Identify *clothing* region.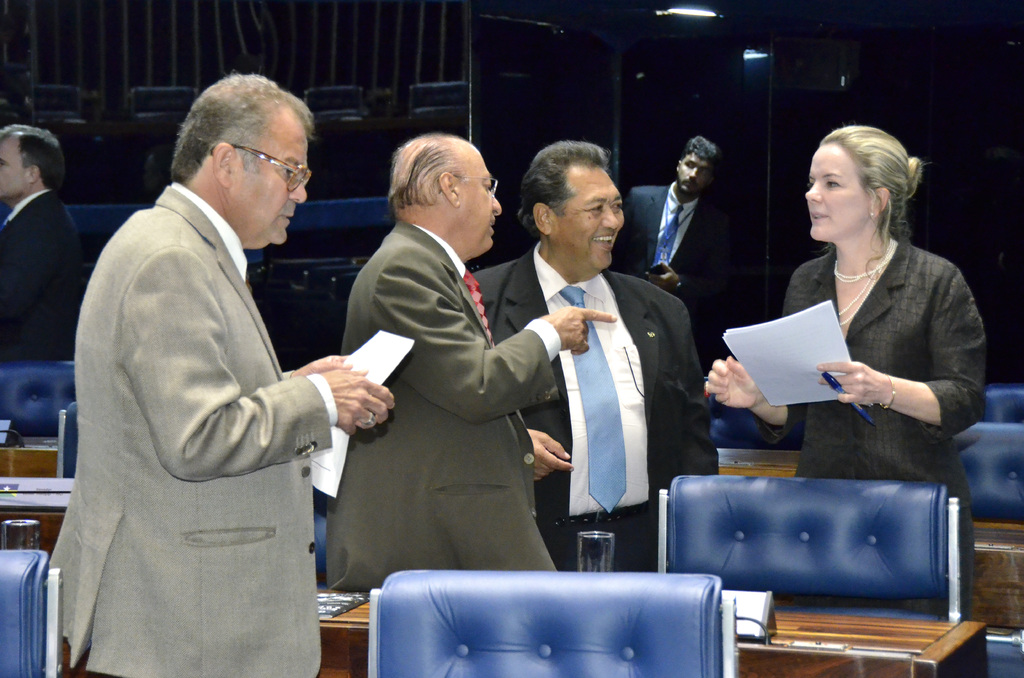
Region: 764,234,982,618.
